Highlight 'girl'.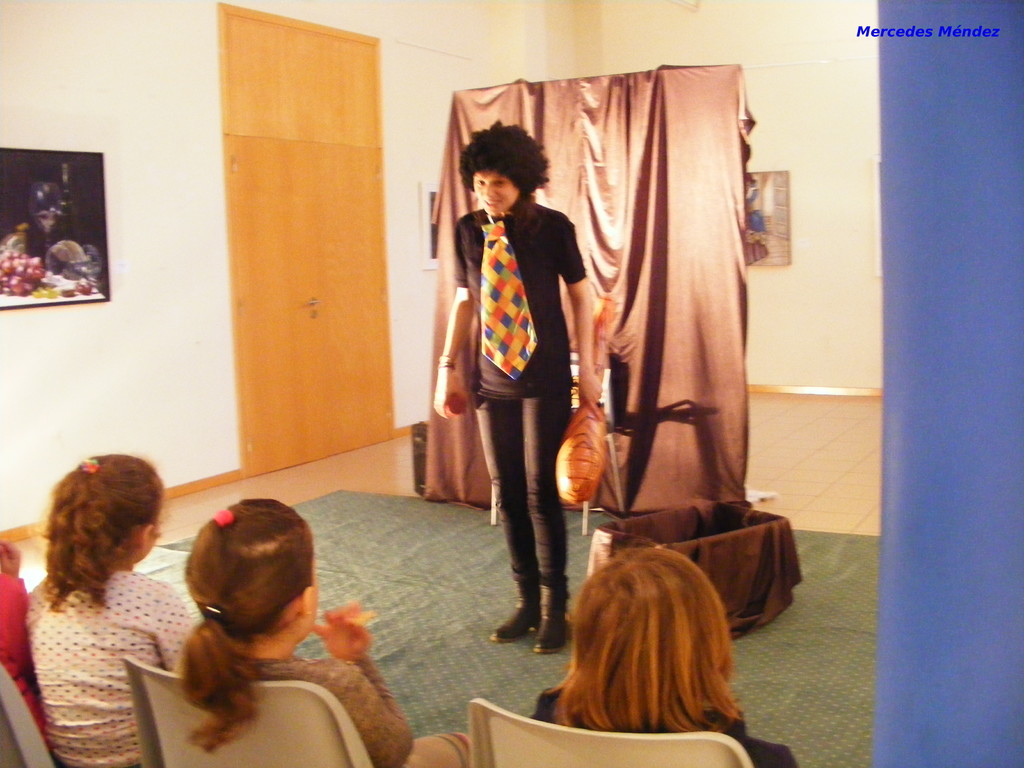
Highlighted region: region(24, 451, 194, 767).
